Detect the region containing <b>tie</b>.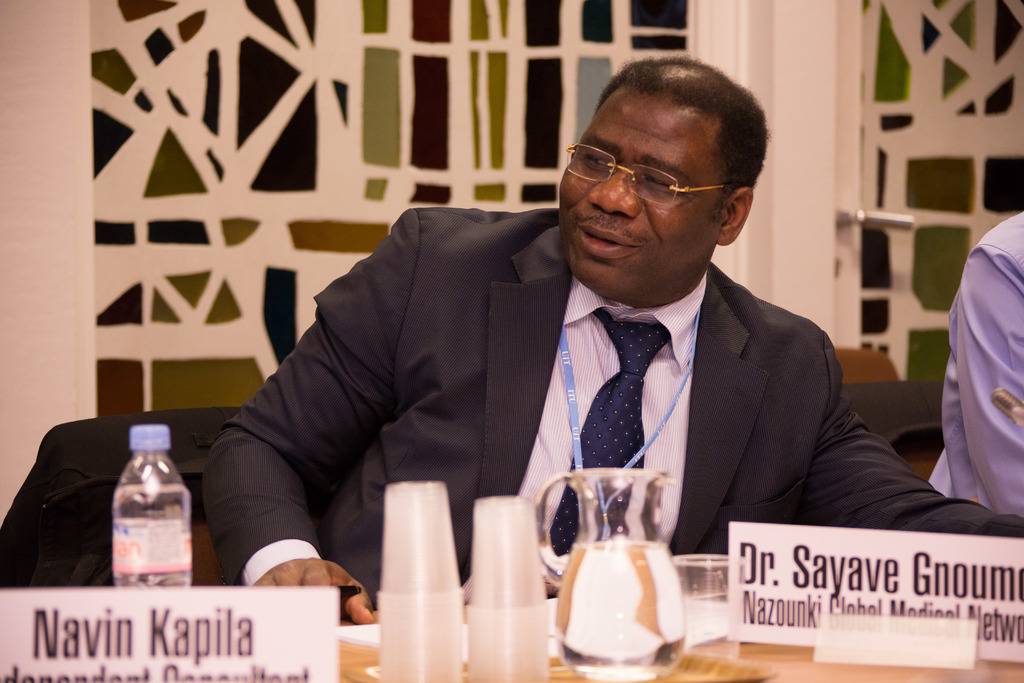
x1=546 y1=313 x2=673 y2=565.
